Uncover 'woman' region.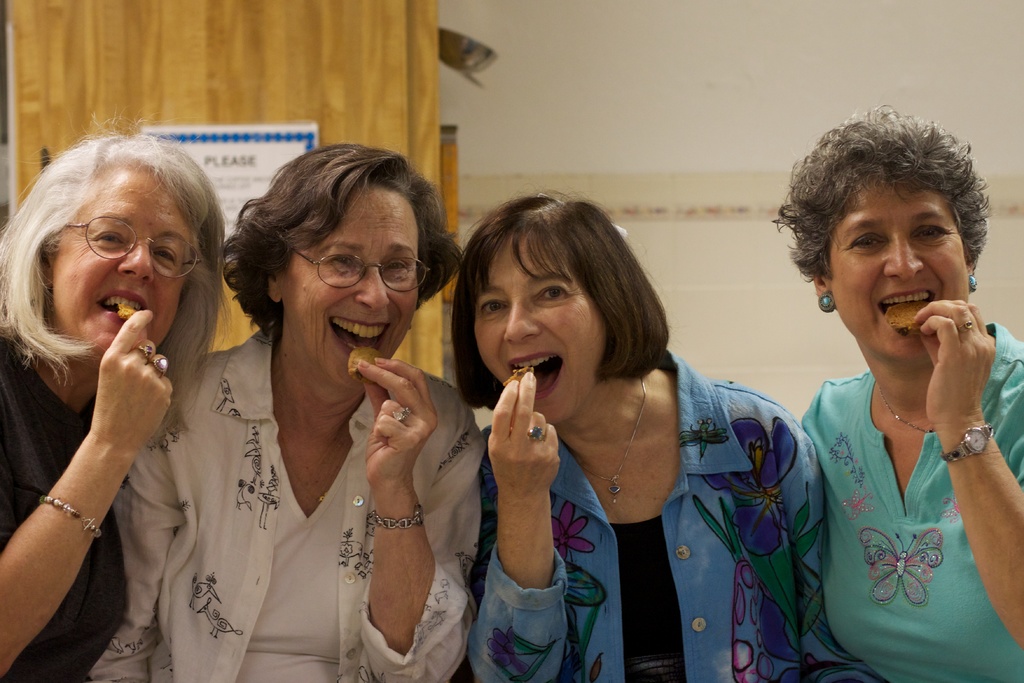
Uncovered: 92/144/486/682.
